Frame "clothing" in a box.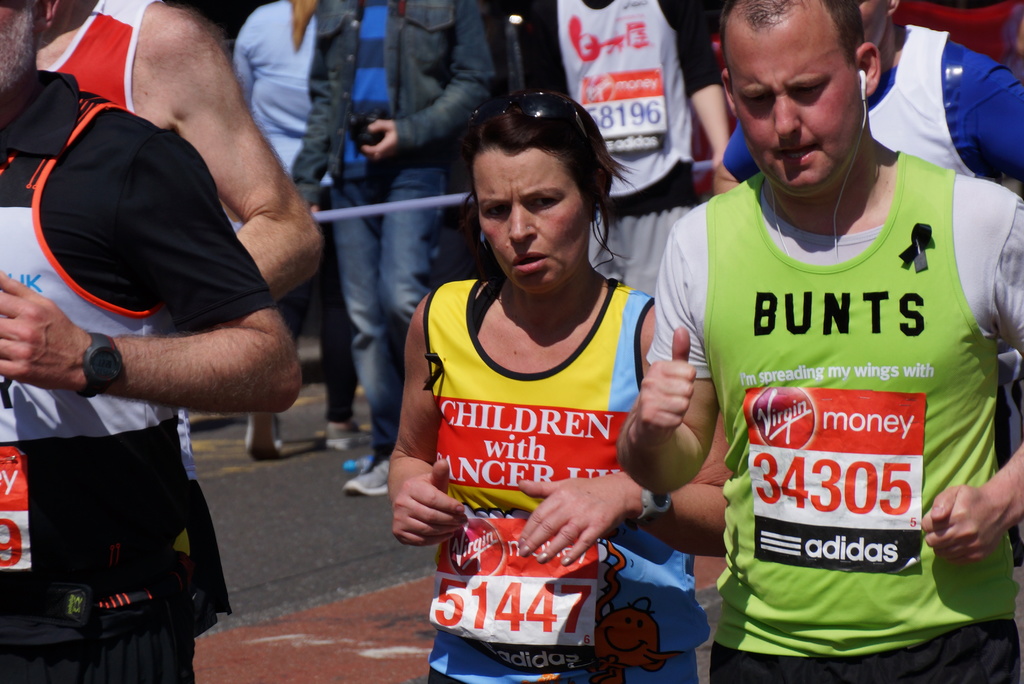
(left=289, top=0, right=499, bottom=457).
